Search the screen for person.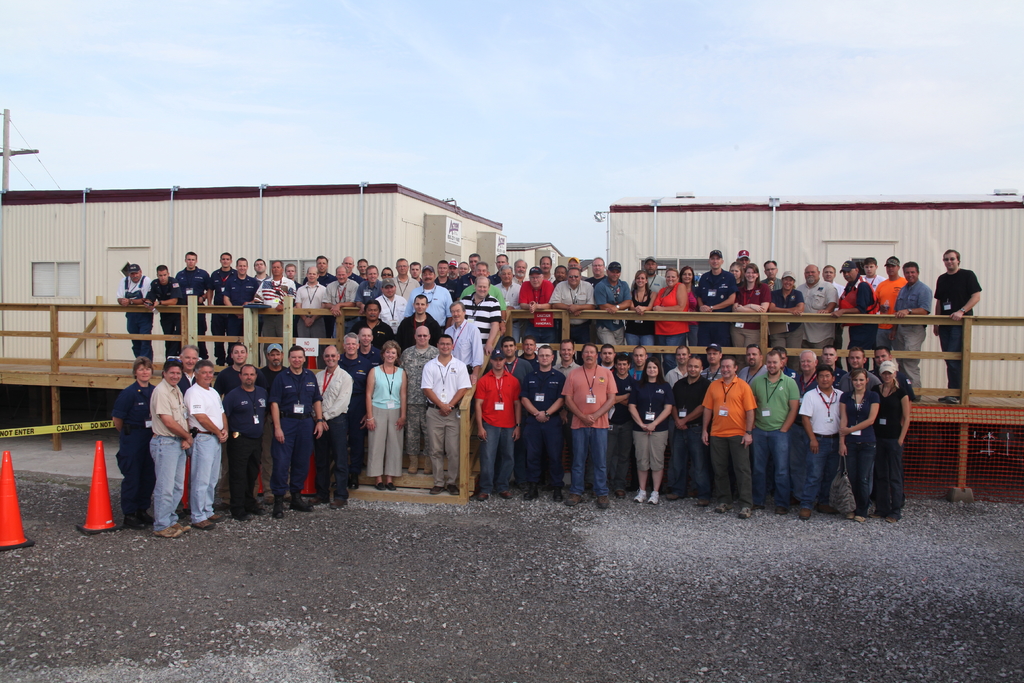
Found at 147/358/193/540.
